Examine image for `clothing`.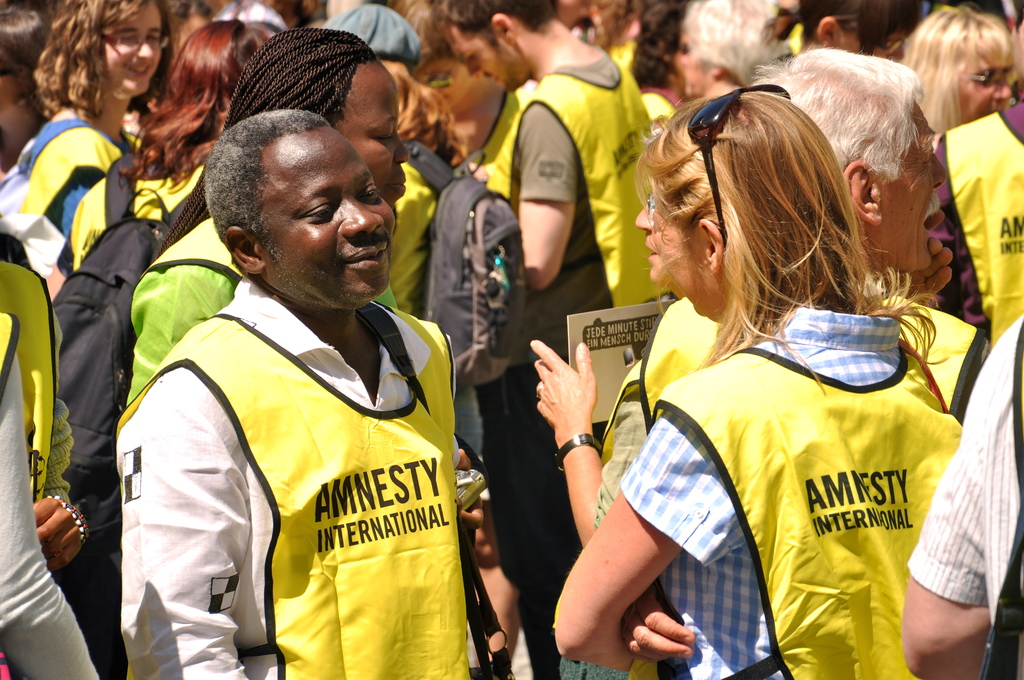
Examination result: l=380, t=168, r=429, b=310.
